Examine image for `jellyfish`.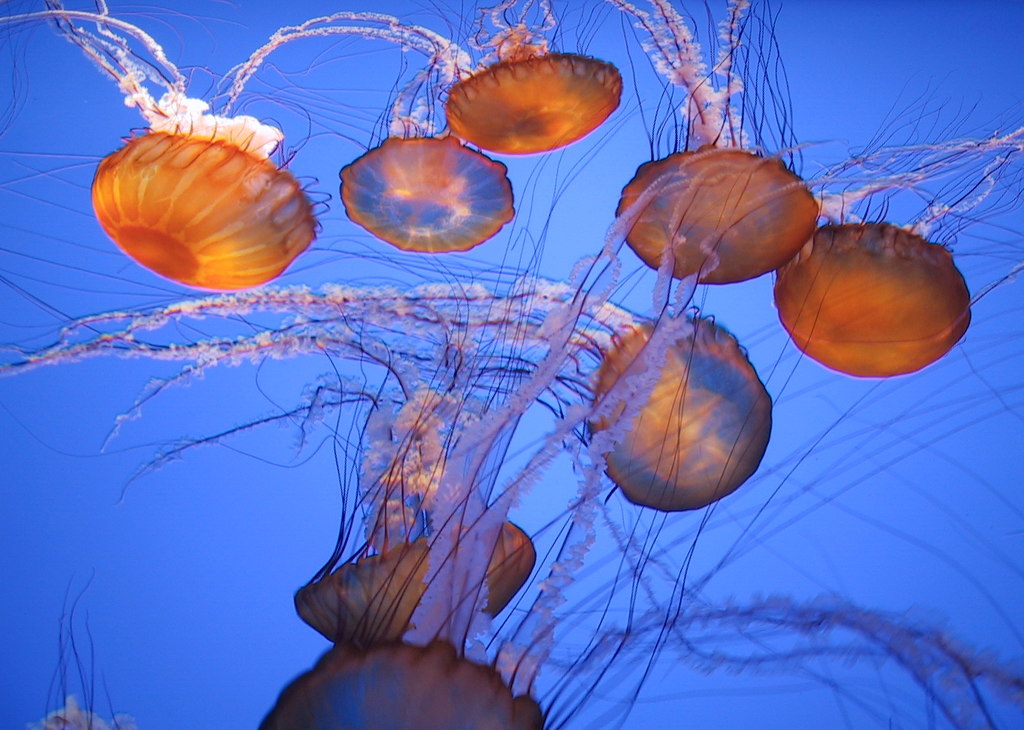
Examination result: bbox(1, 249, 772, 511).
